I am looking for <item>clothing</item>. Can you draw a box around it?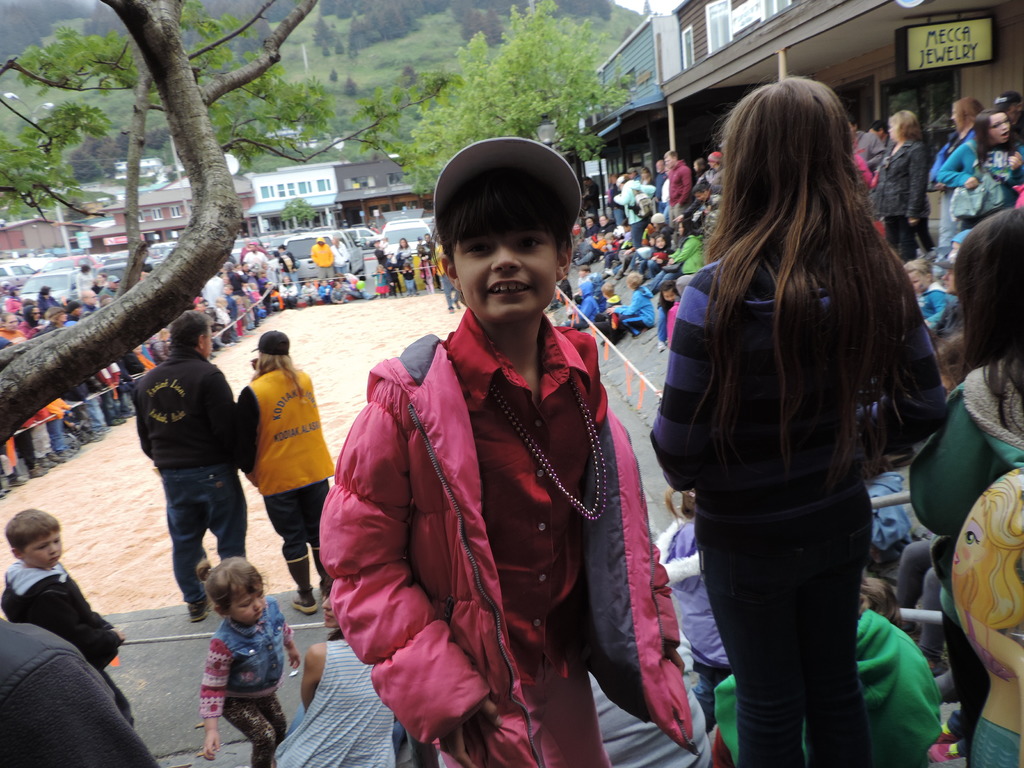
Sure, the bounding box is {"left": 230, "top": 368, "right": 342, "bottom": 557}.
